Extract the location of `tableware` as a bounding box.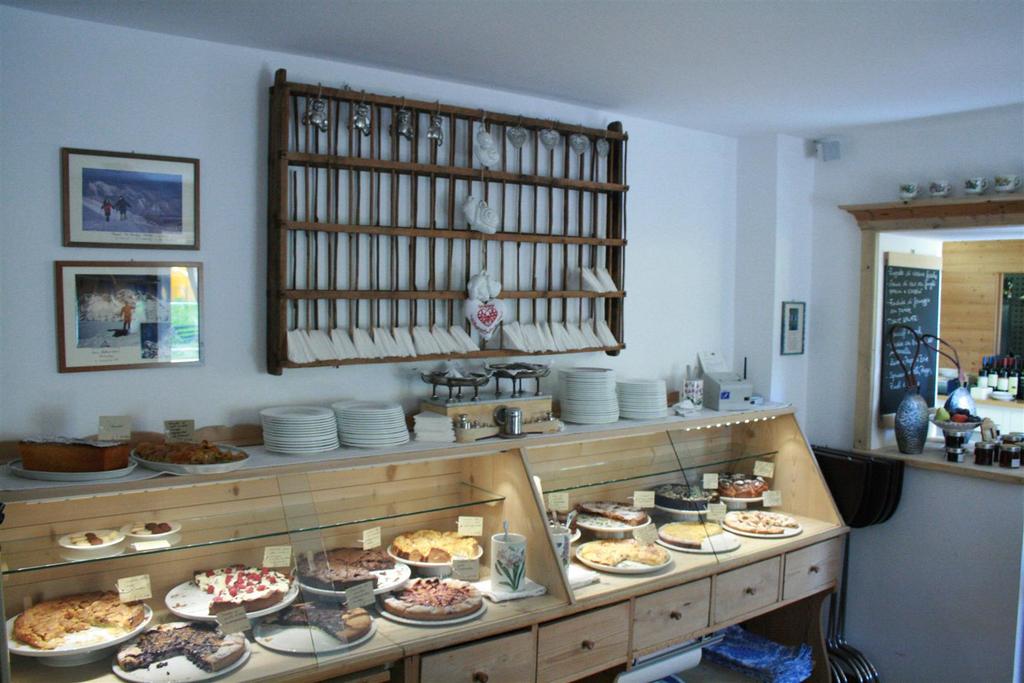
{"x1": 6, "y1": 456, "x2": 137, "y2": 481}.
